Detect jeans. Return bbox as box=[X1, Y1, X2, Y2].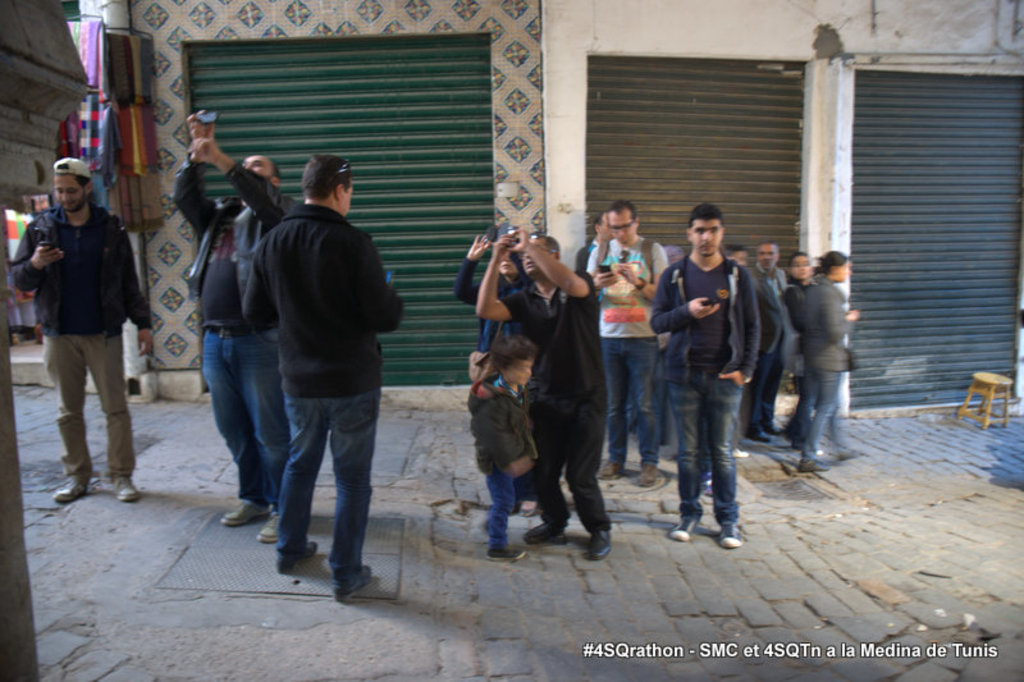
box=[595, 334, 660, 468].
